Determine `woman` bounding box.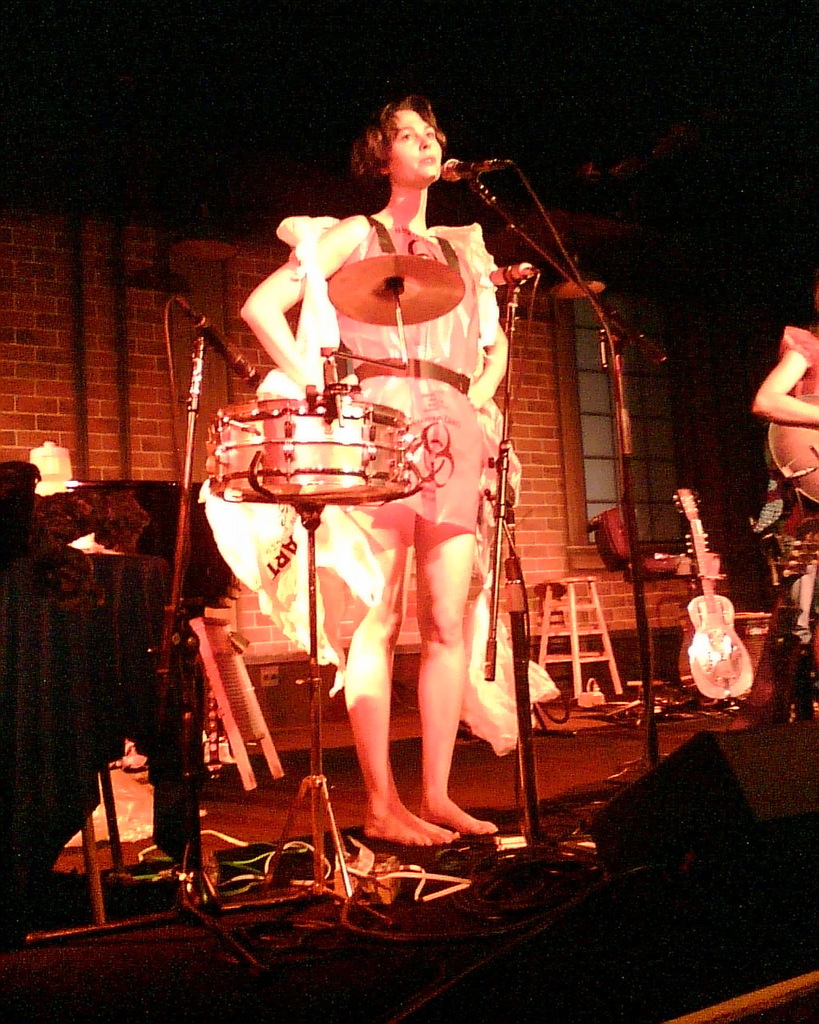
Determined: <region>228, 87, 558, 850</region>.
